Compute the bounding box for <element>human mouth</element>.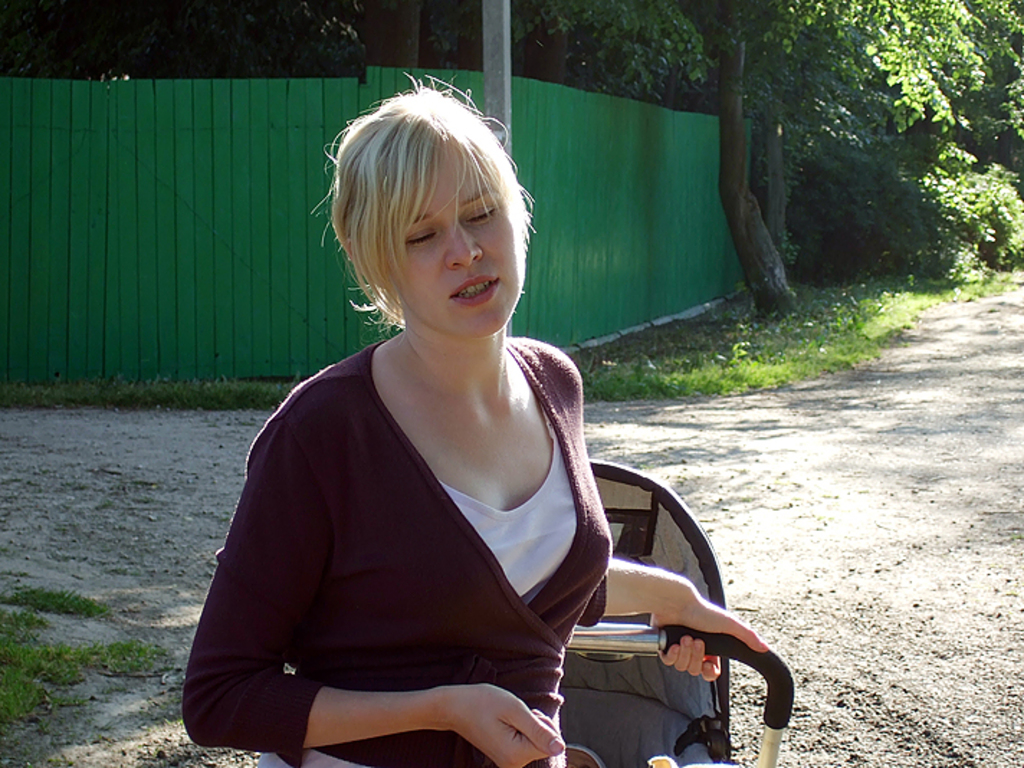
BBox(444, 266, 502, 311).
